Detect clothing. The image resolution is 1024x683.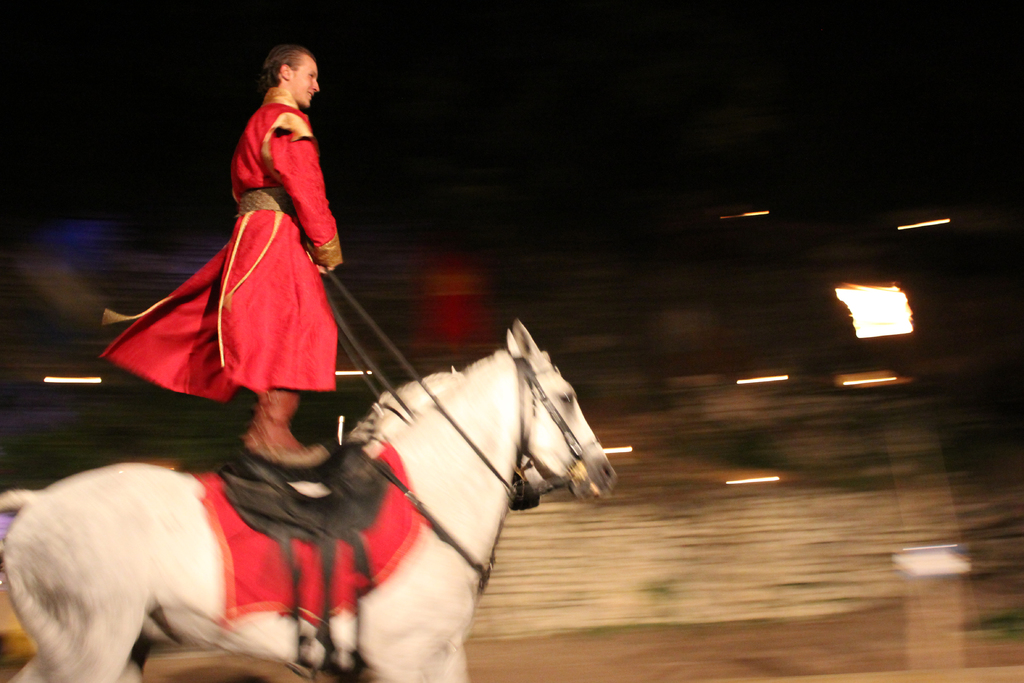
x1=136 y1=95 x2=341 y2=415.
